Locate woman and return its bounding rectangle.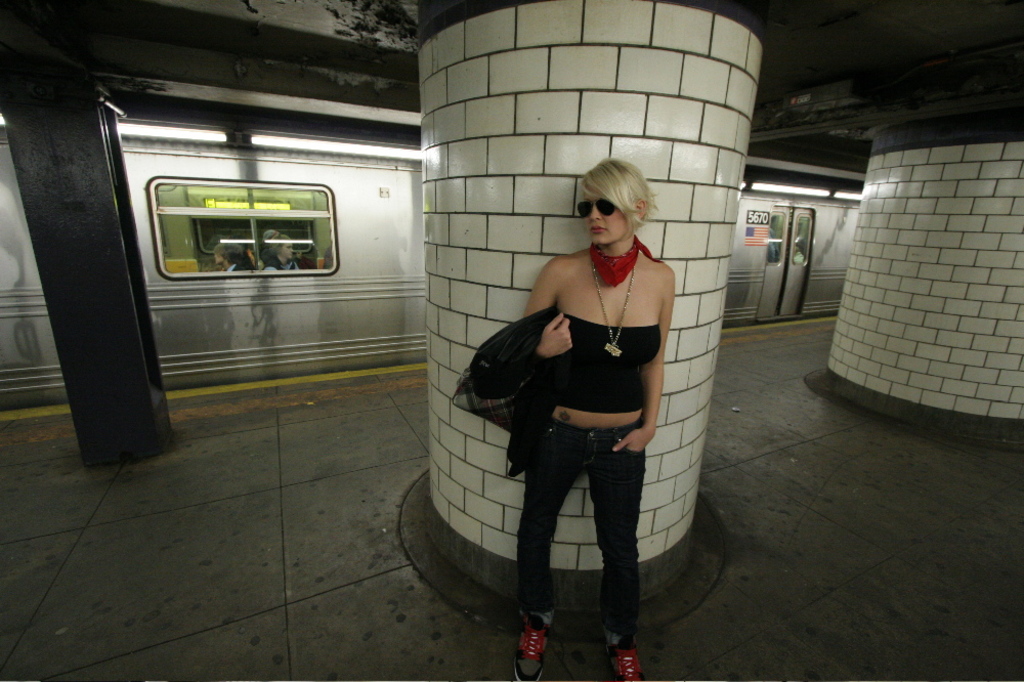
box=[478, 147, 682, 660].
